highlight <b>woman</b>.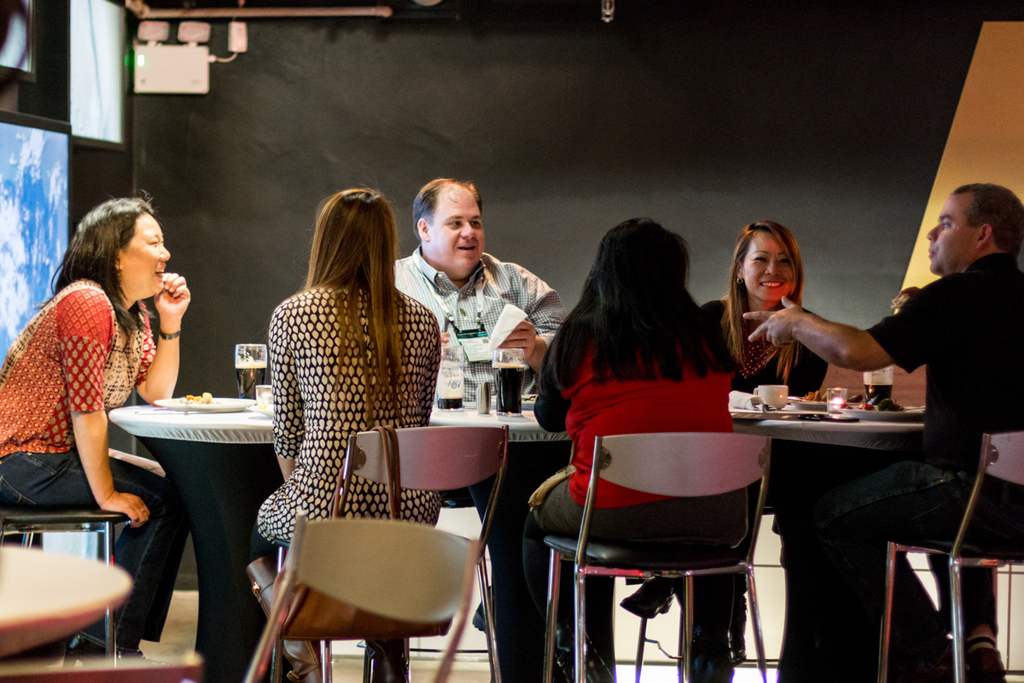
Highlighted region: [20,174,180,604].
